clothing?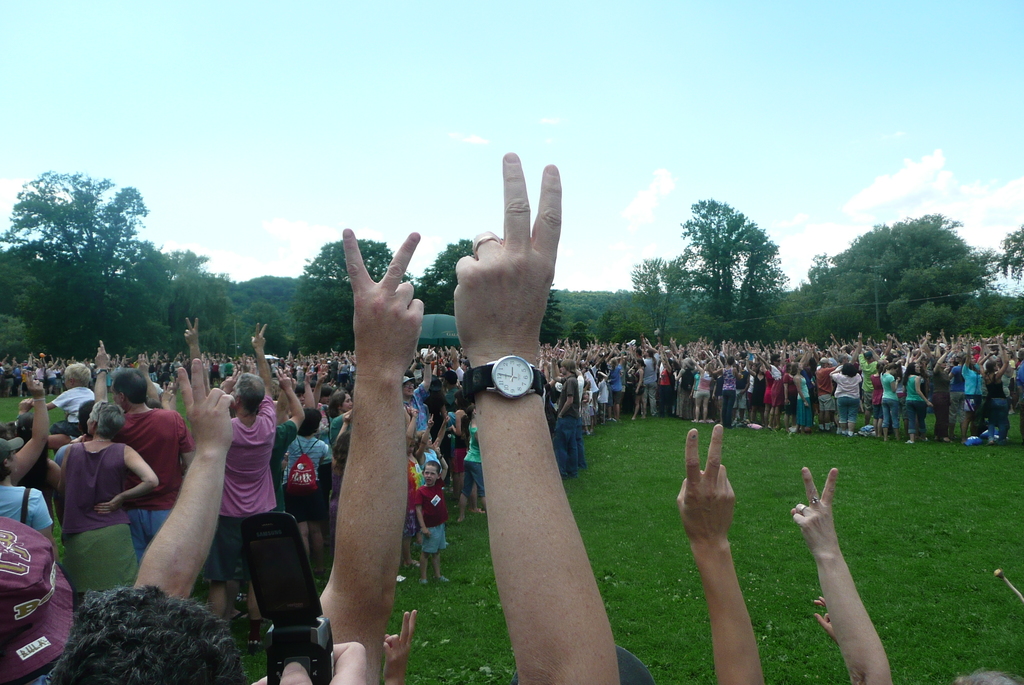
BBox(657, 364, 675, 415)
